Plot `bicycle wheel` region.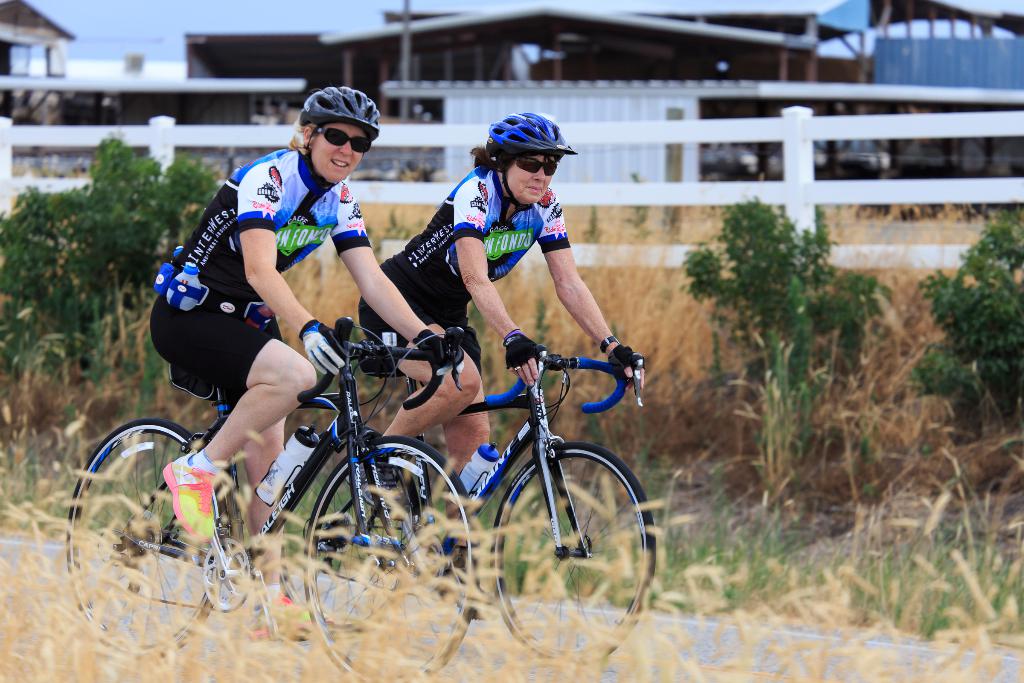
Plotted at (492,443,653,662).
